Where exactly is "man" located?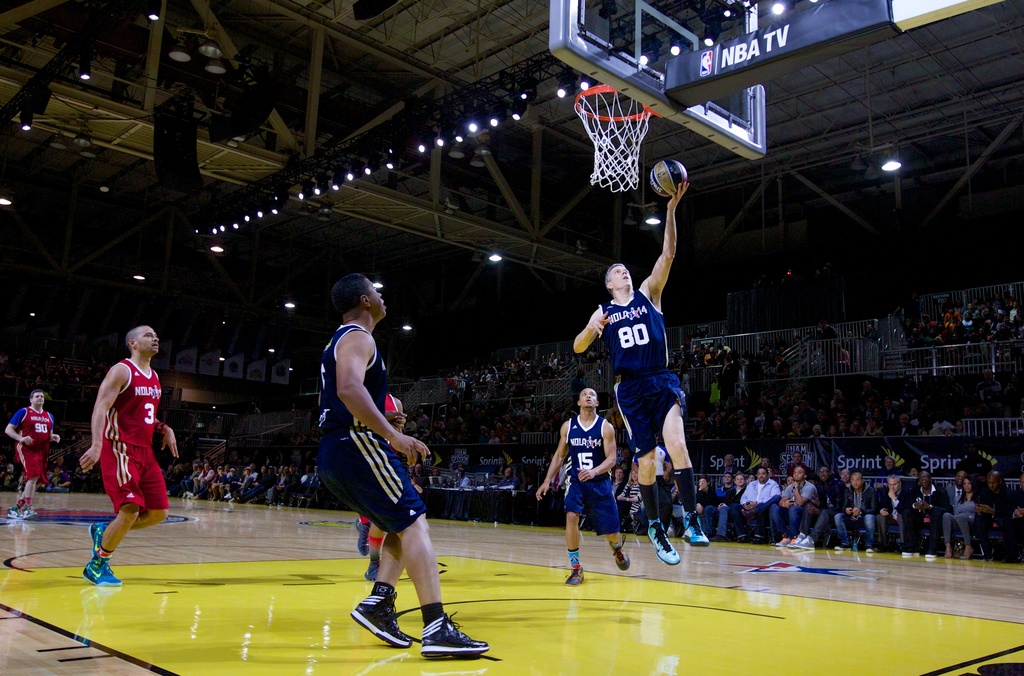
Its bounding box is Rect(580, 182, 703, 568).
